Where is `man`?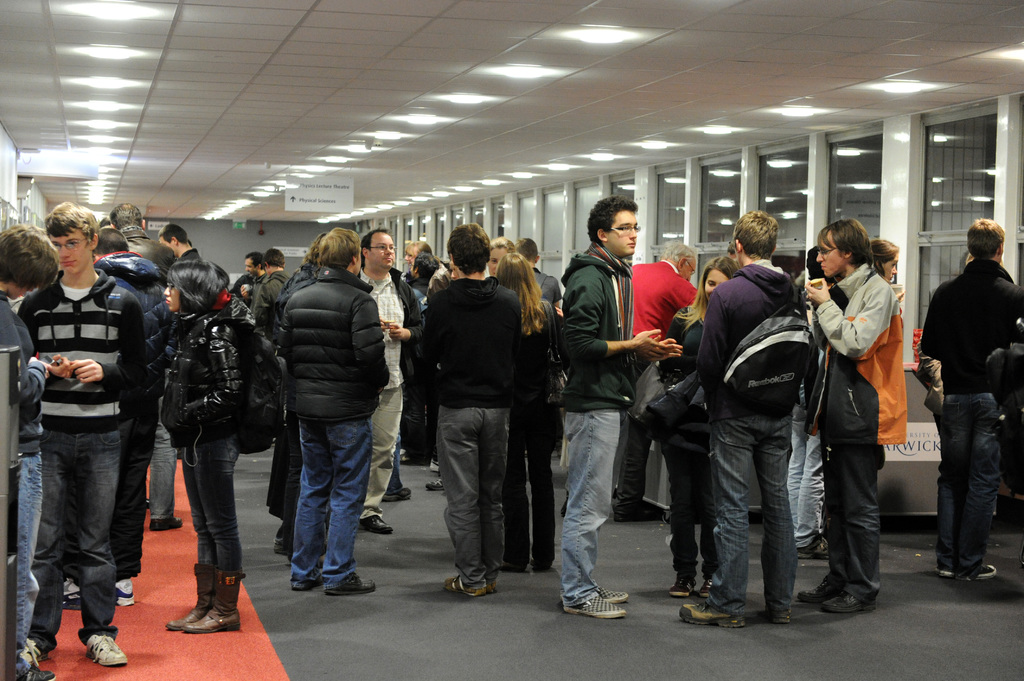
276/225/394/593.
